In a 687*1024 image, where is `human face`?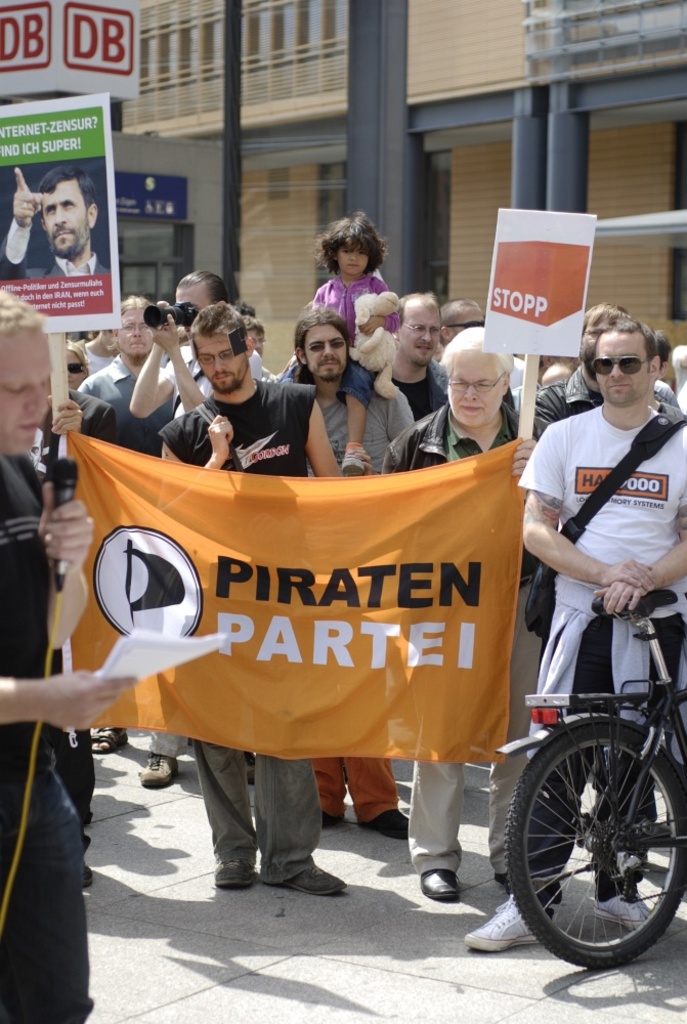
(left=449, top=352, right=499, bottom=426).
